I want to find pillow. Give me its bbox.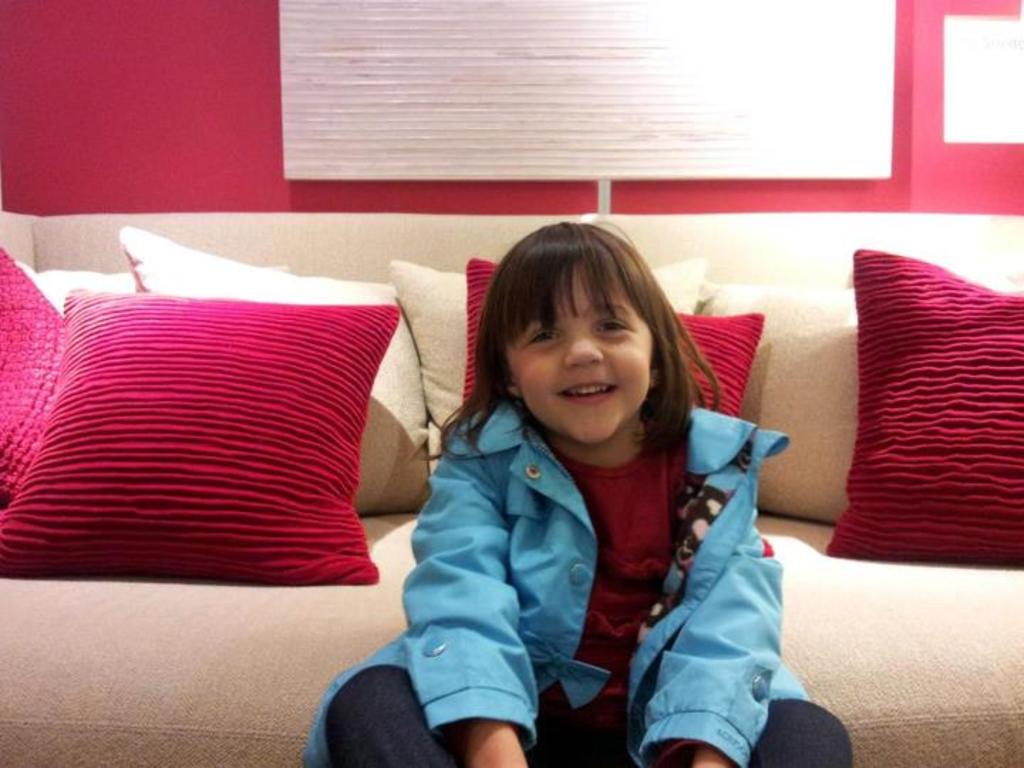
BBox(822, 247, 1023, 570).
